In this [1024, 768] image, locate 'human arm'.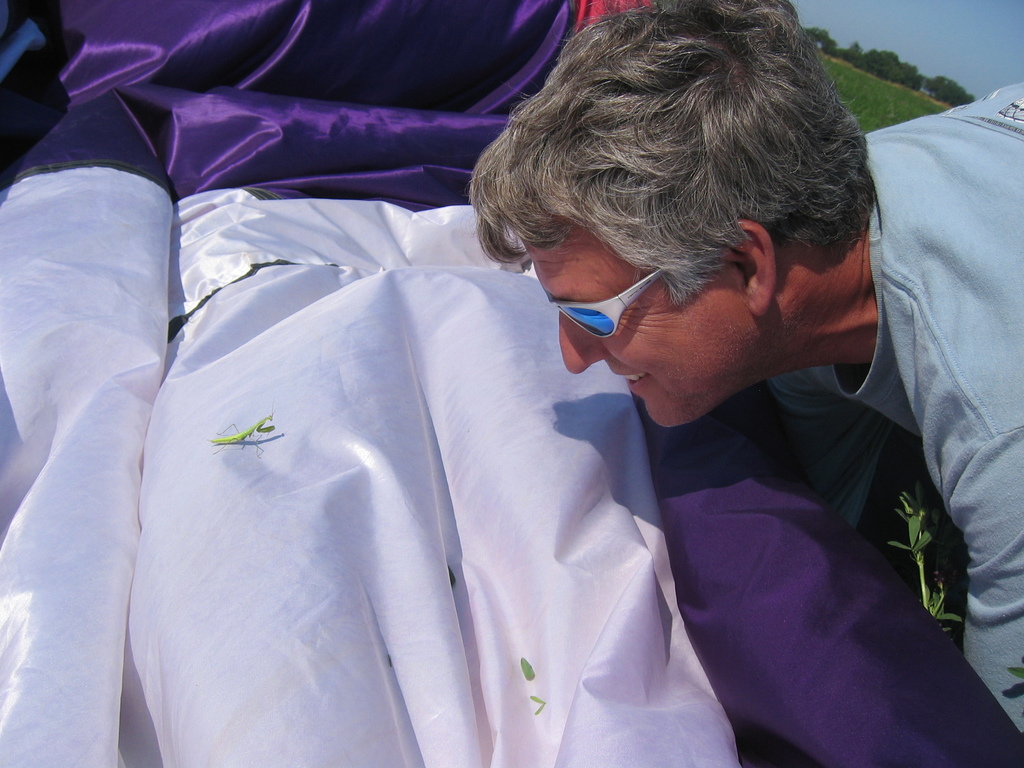
Bounding box: (x1=959, y1=419, x2=1023, y2=735).
